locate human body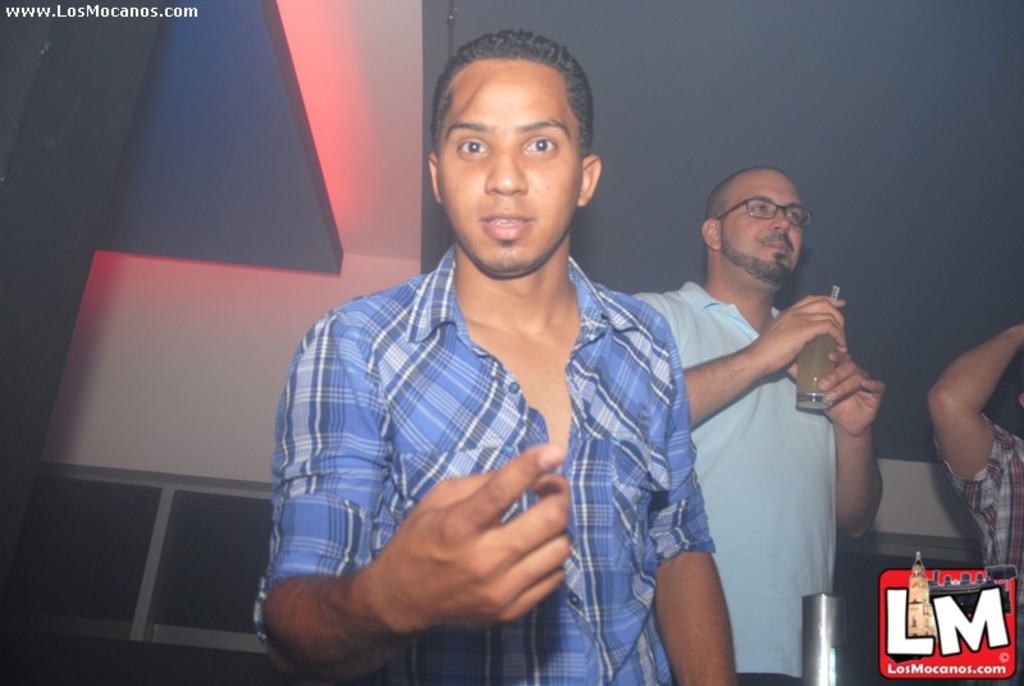
BBox(928, 324, 1023, 685)
